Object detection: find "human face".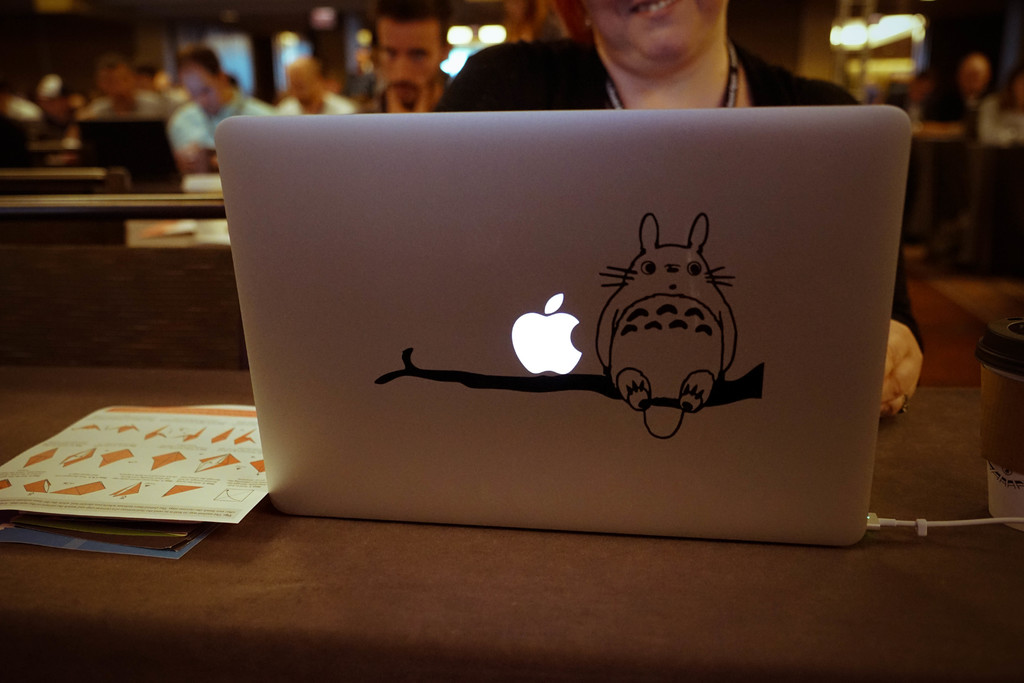
x1=291, y1=68, x2=321, y2=106.
